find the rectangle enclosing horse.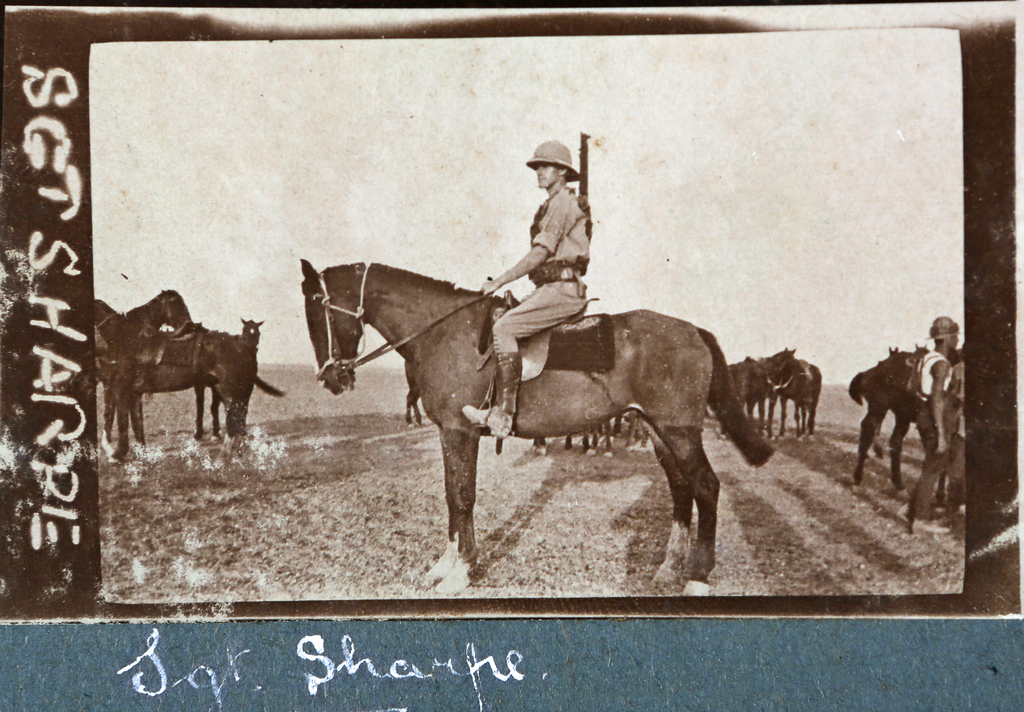
box=[92, 302, 259, 467].
